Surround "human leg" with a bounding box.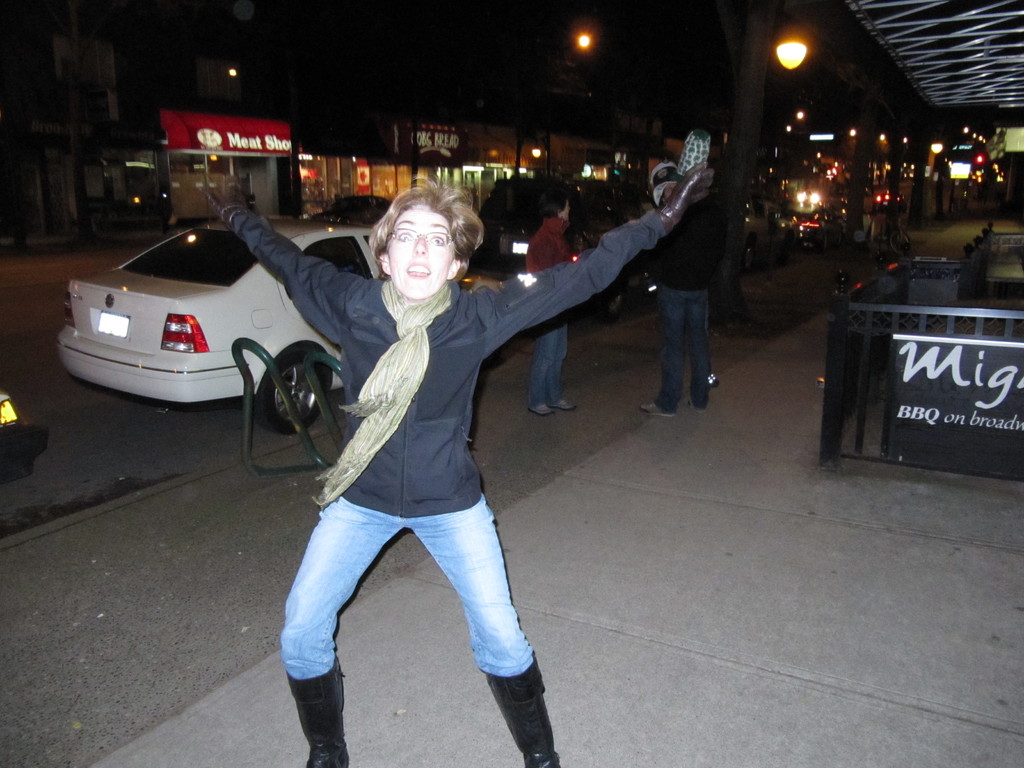
(x1=683, y1=290, x2=709, y2=405).
